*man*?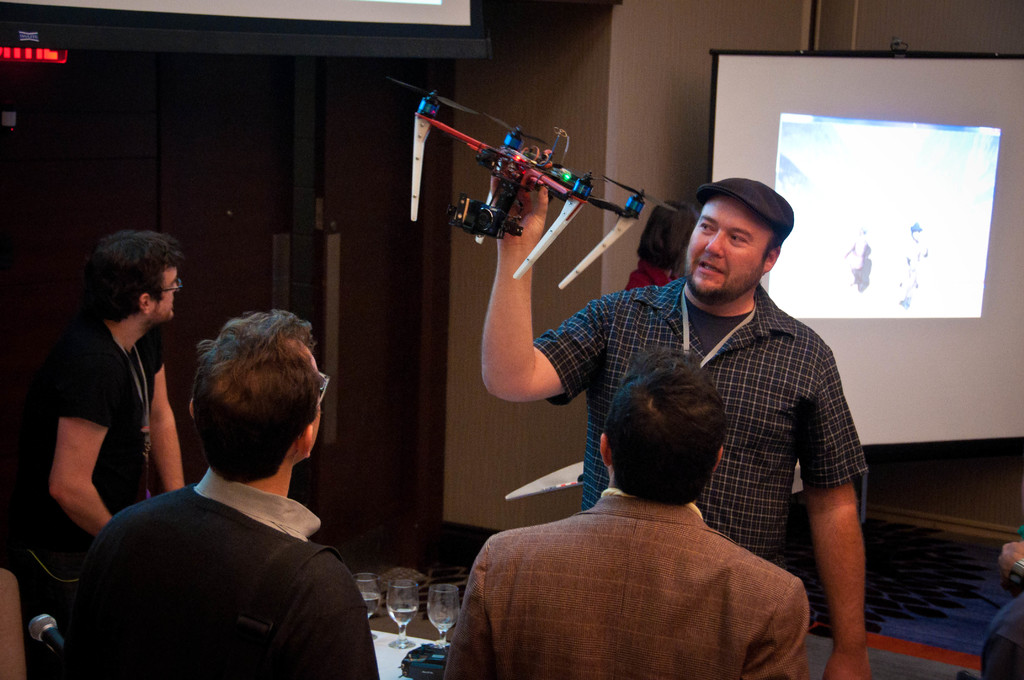
l=44, t=227, r=190, b=578
